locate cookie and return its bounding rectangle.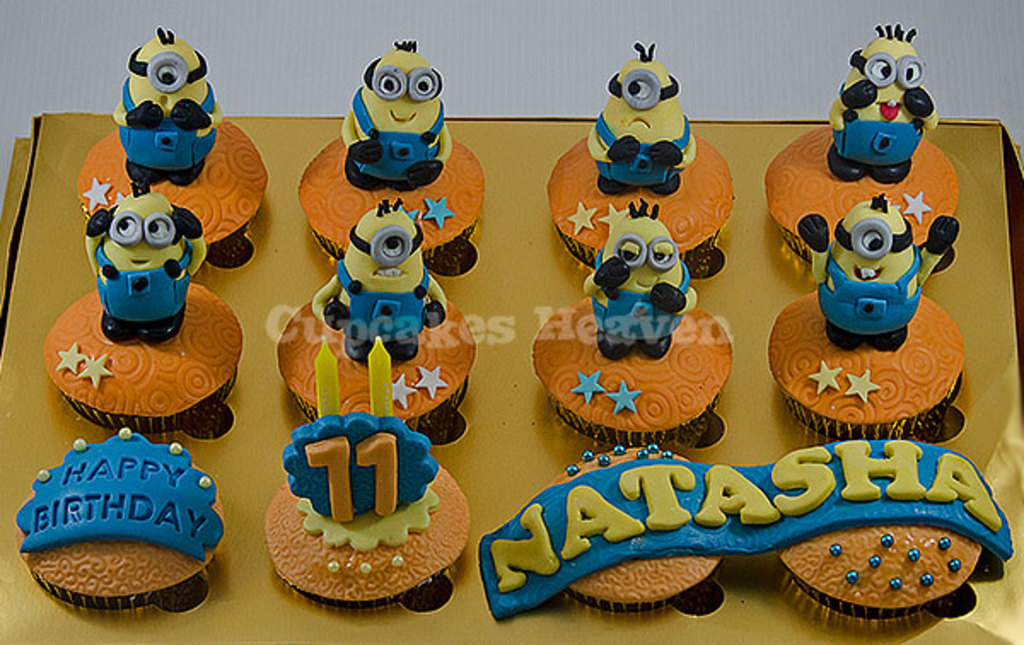
bbox(79, 22, 266, 263).
